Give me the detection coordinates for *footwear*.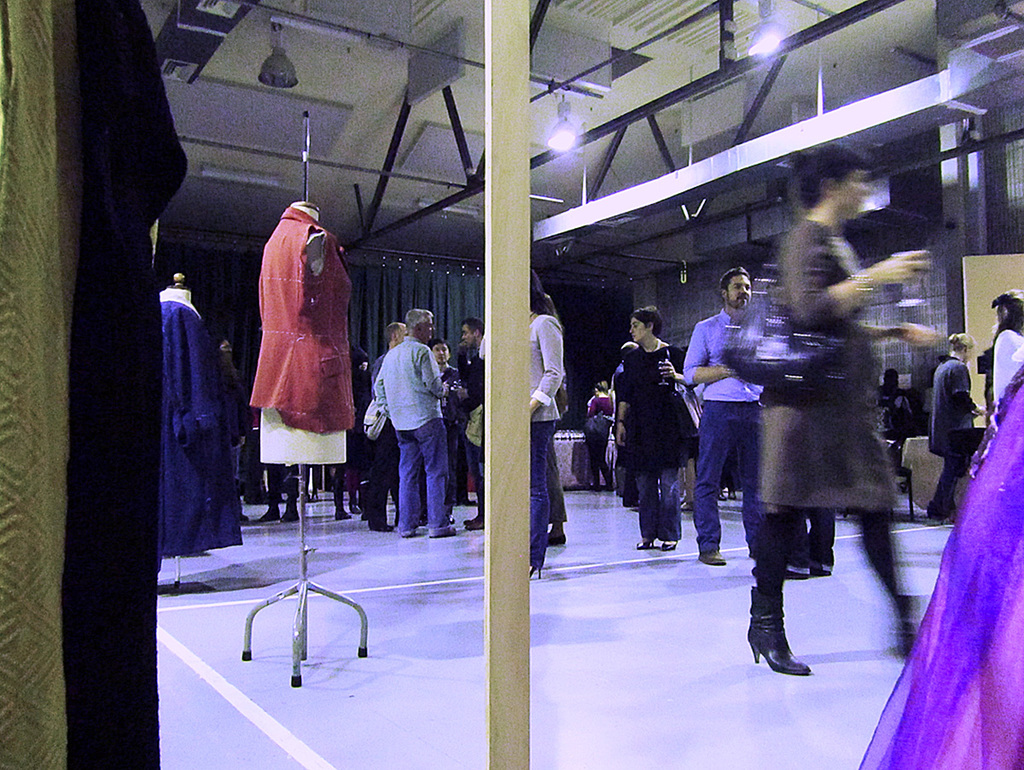
box(675, 499, 691, 515).
